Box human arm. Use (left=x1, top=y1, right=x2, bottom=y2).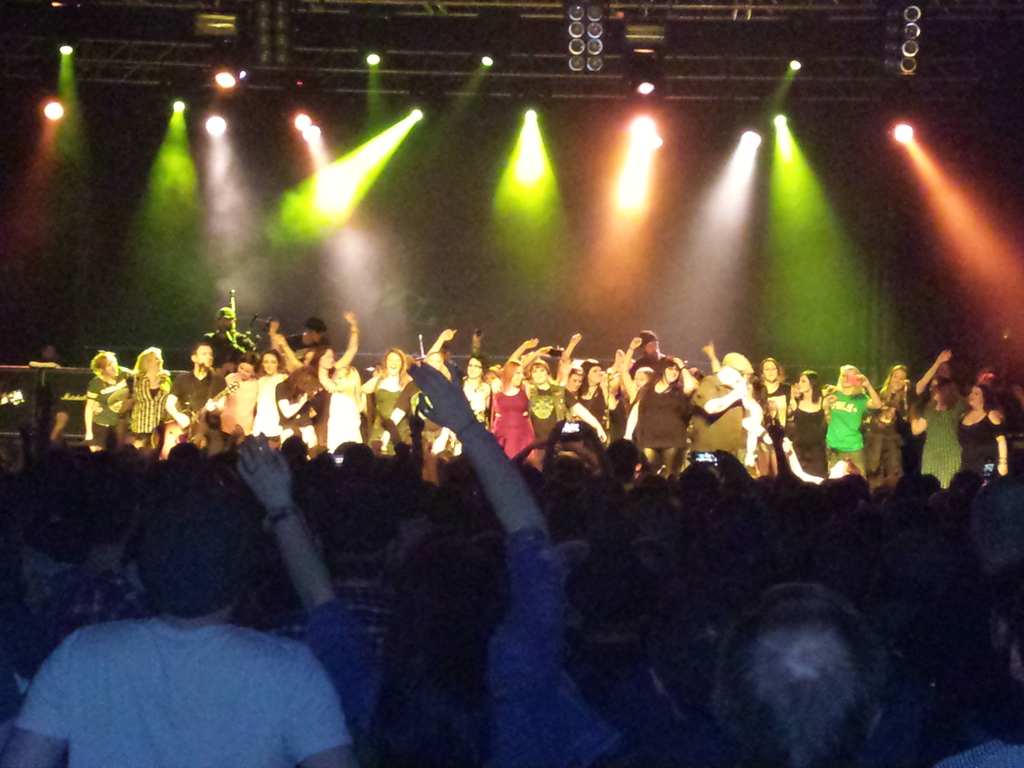
(left=561, top=331, right=584, bottom=358).
